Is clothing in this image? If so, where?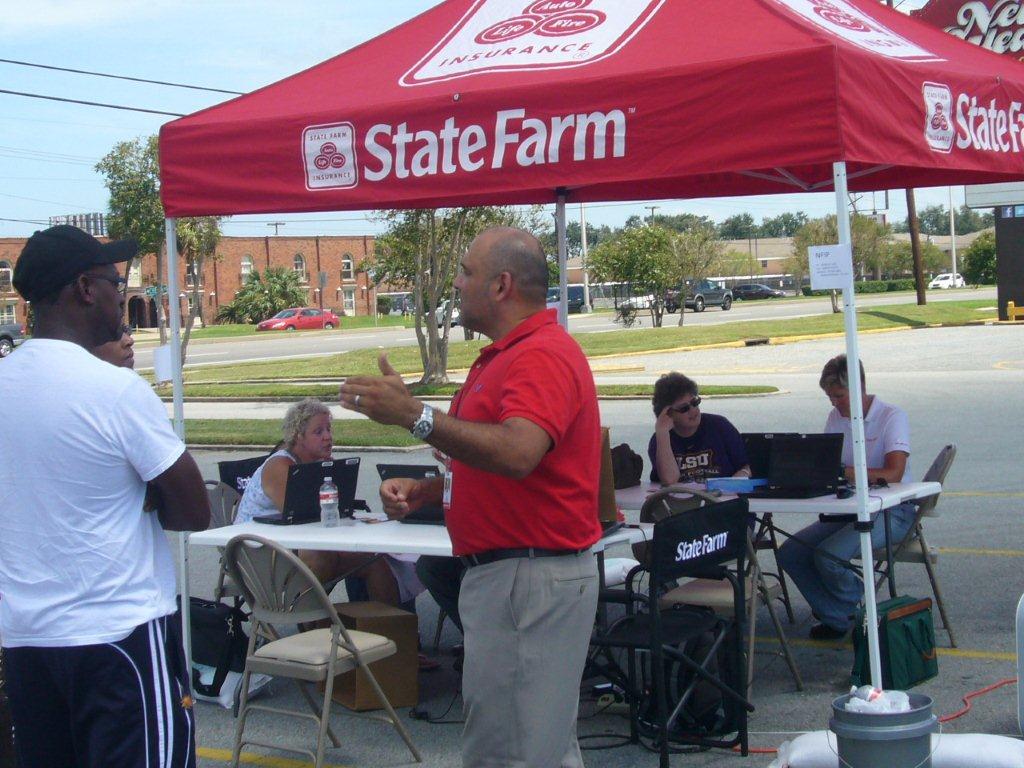
Yes, at bbox(780, 388, 921, 637).
